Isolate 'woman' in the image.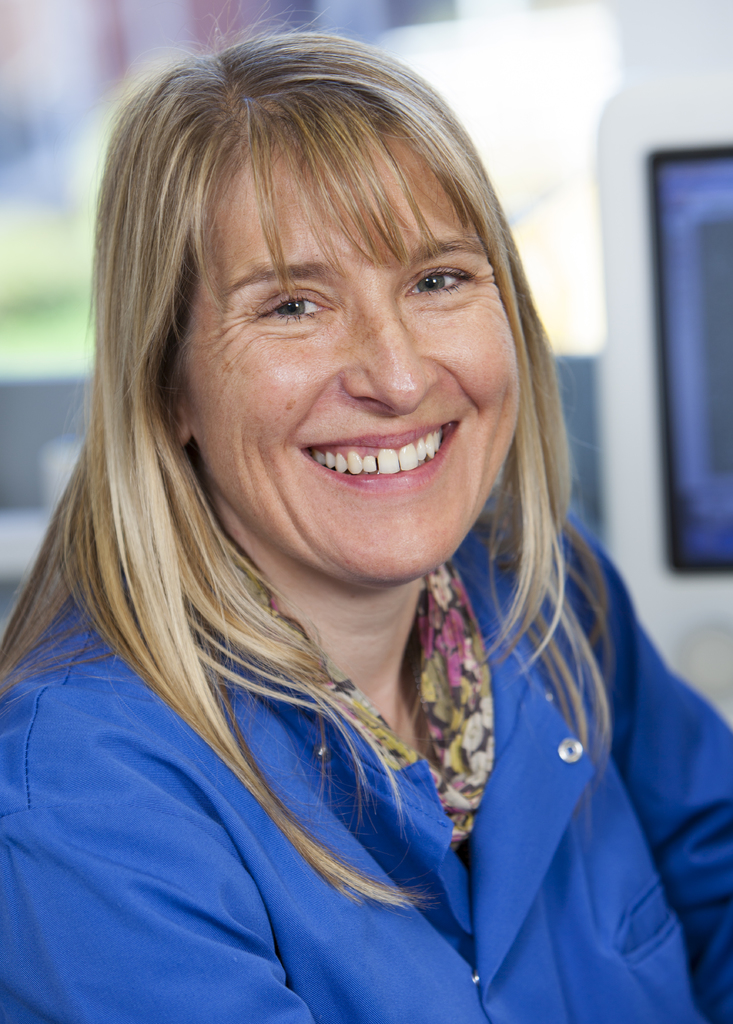
Isolated region: l=1, t=24, r=732, b=1022.
